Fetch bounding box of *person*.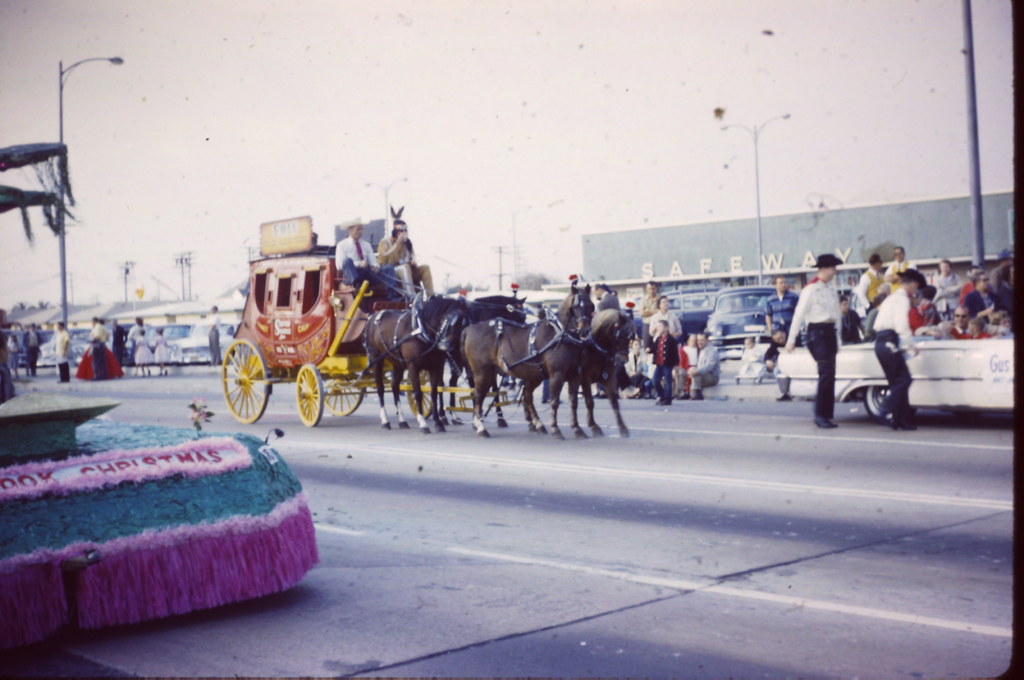
Bbox: [207, 304, 222, 366].
